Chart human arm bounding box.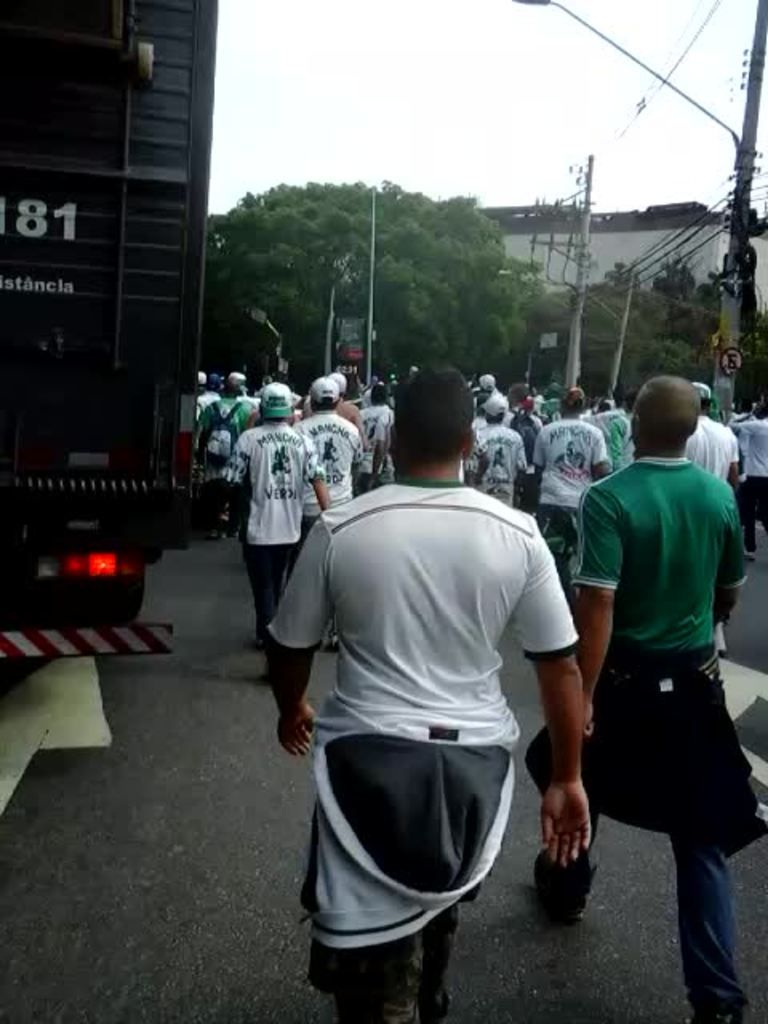
Charted: <box>298,429,344,520</box>.
